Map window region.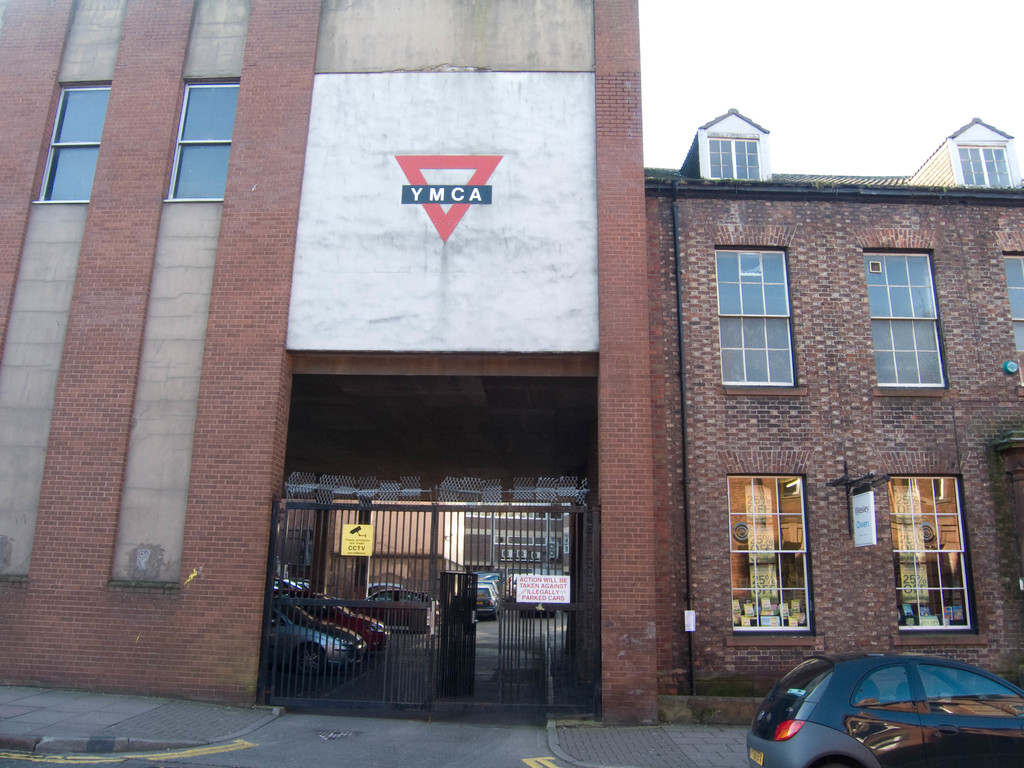
Mapped to [x1=708, y1=137, x2=764, y2=178].
